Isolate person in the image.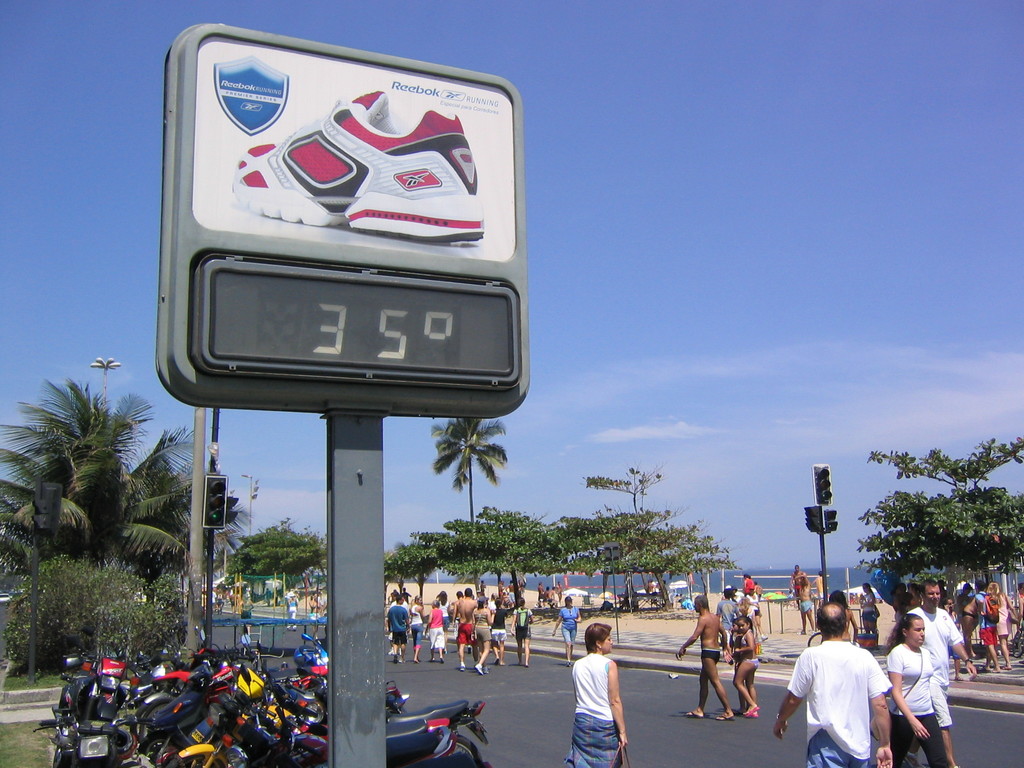
Isolated region: l=827, t=589, r=860, b=650.
